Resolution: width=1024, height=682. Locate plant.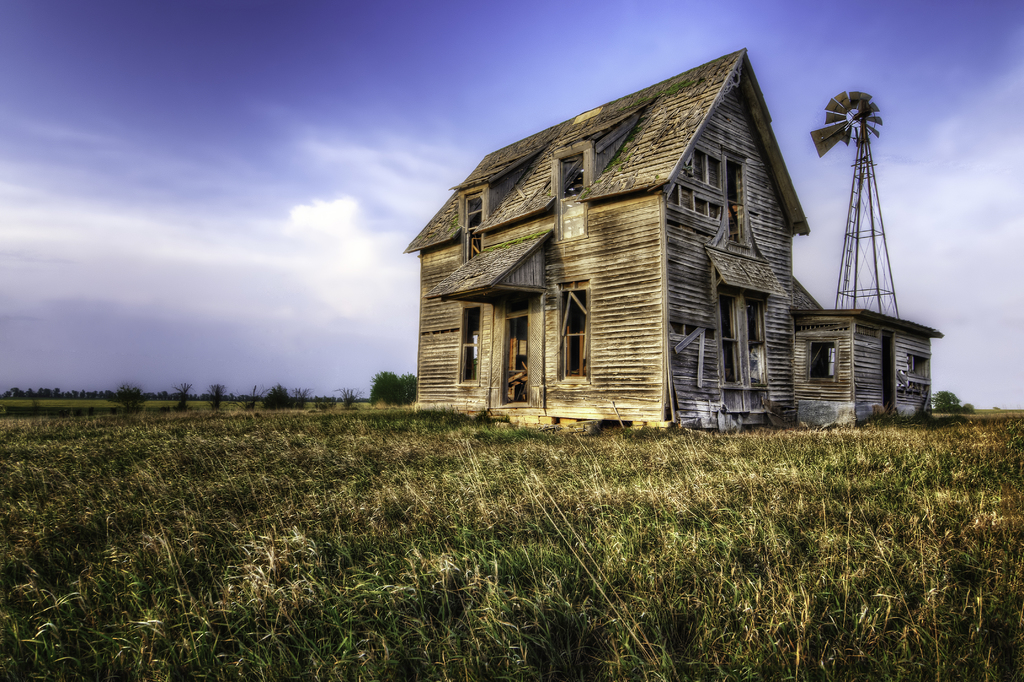
bbox=[337, 379, 359, 412].
